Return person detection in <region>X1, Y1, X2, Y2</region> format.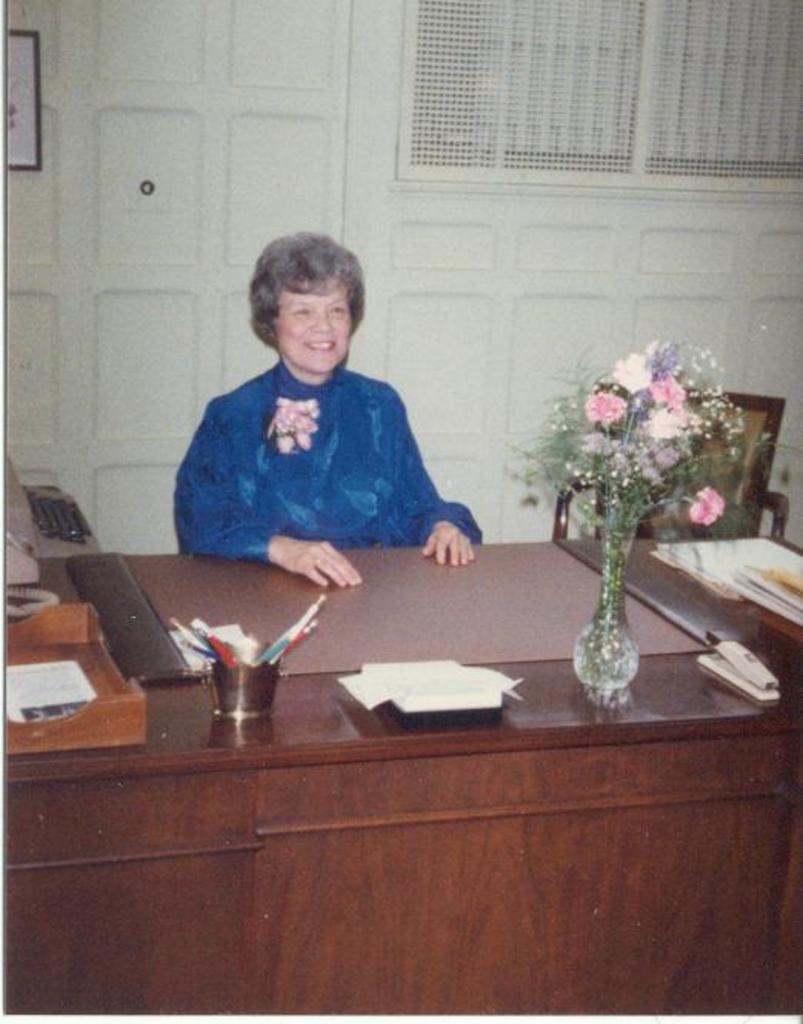
<region>169, 228, 483, 593</region>.
